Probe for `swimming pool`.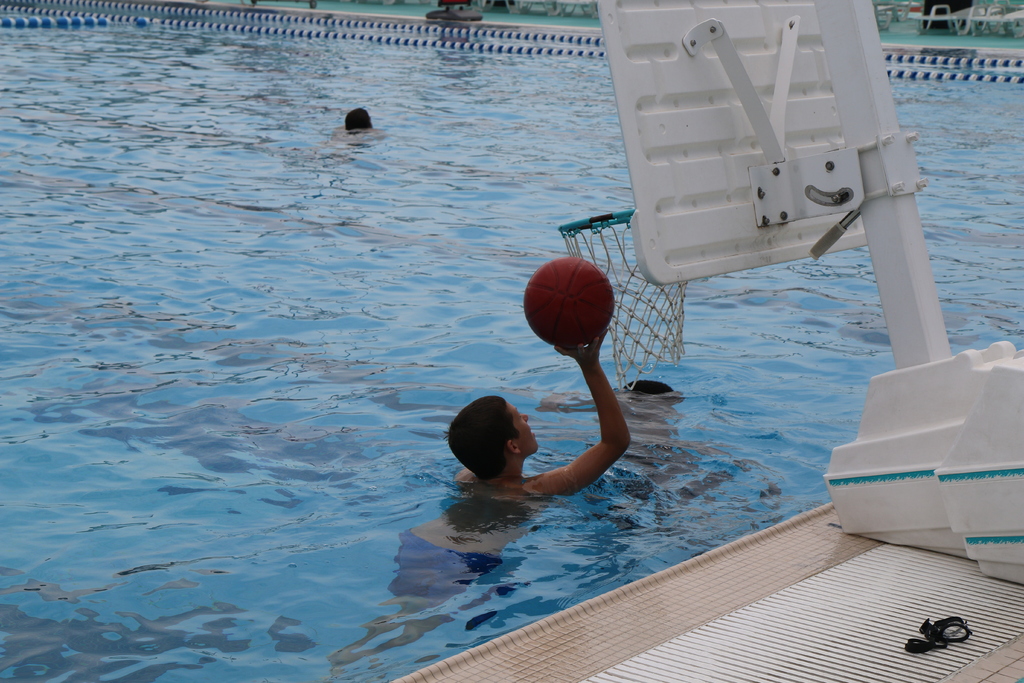
Probe result: {"x1": 0, "y1": 0, "x2": 1023, "y2": 682}.
